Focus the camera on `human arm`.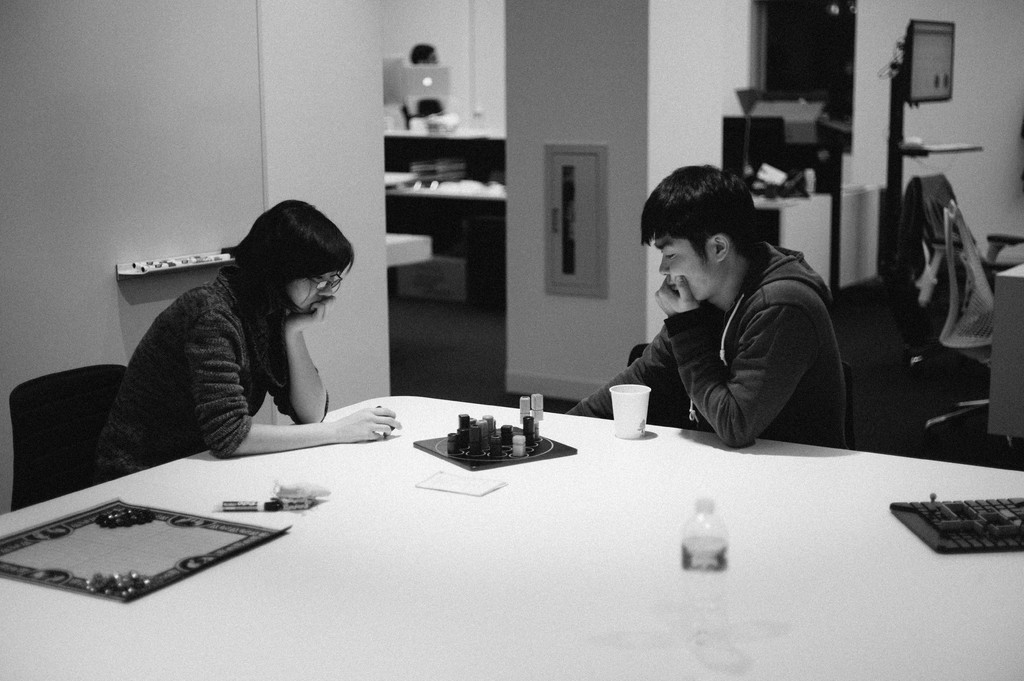
Focus region: Rect(648, 269, 828, 450).
